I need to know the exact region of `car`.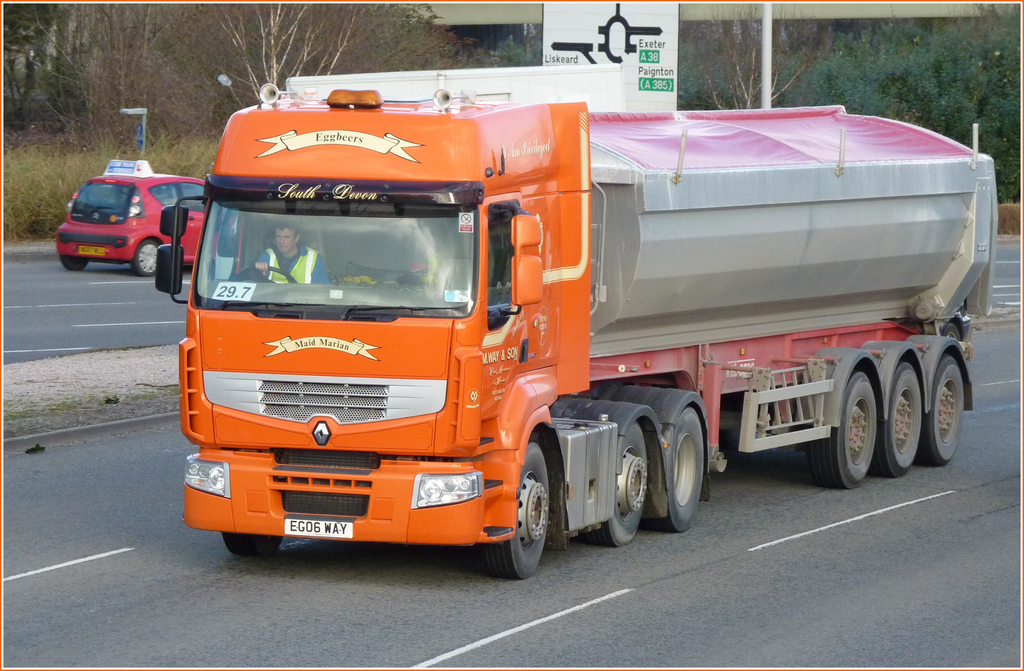
Region: left=51, top=168, right=246, bottom=280.
